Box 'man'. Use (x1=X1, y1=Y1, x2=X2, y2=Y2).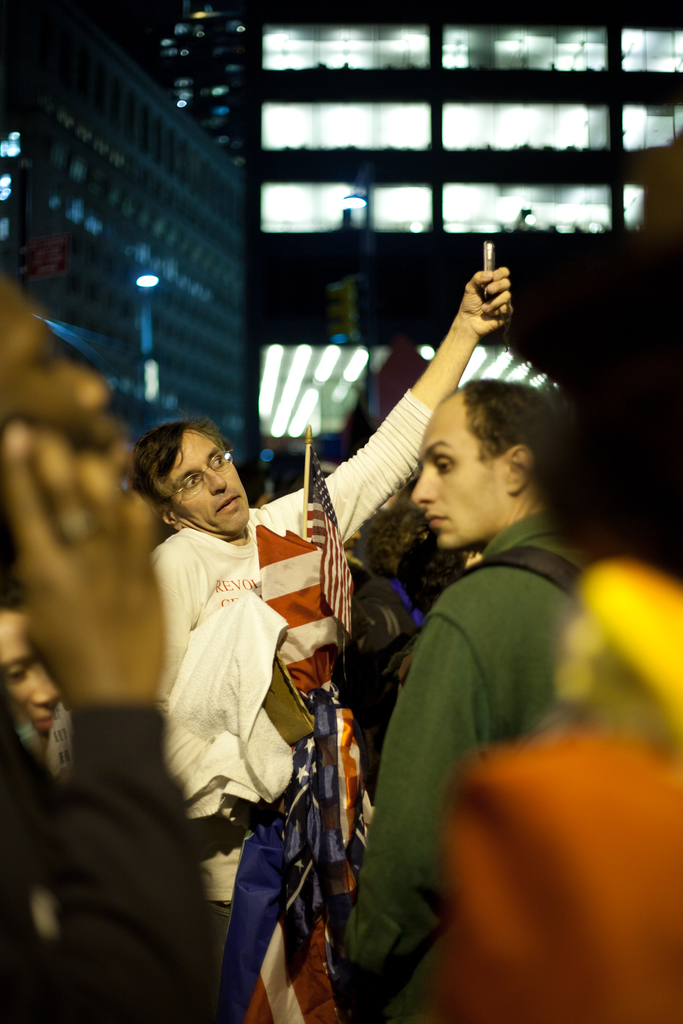
(x1=348, y1=376, x2=609, y2=1018).
